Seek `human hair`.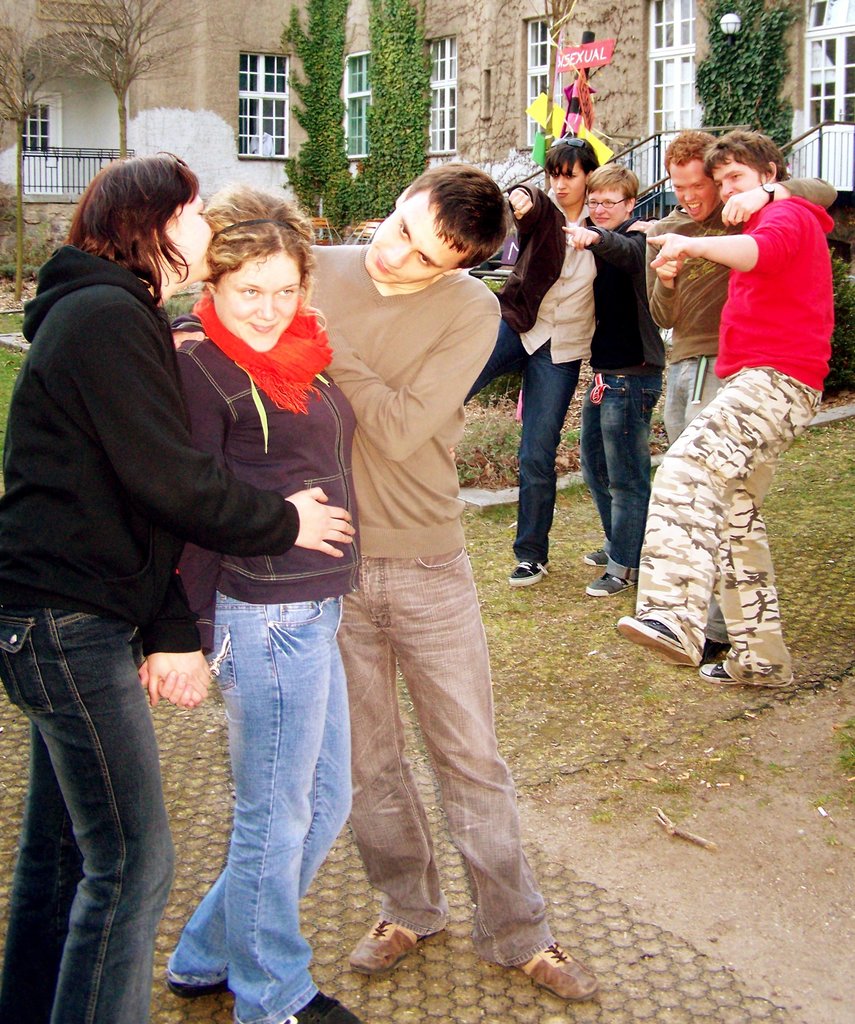
<bbox>583, 165, 643, 200</bbox>.
